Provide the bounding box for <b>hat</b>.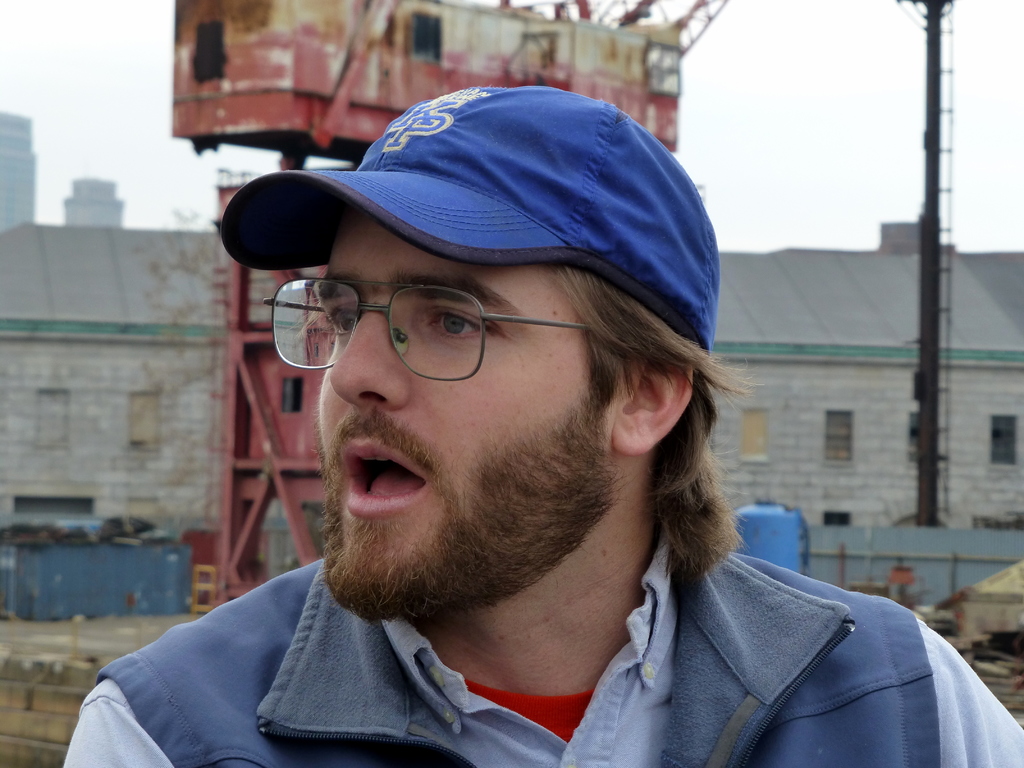
<bbox>219, 83, 724, 352</bbox>.
